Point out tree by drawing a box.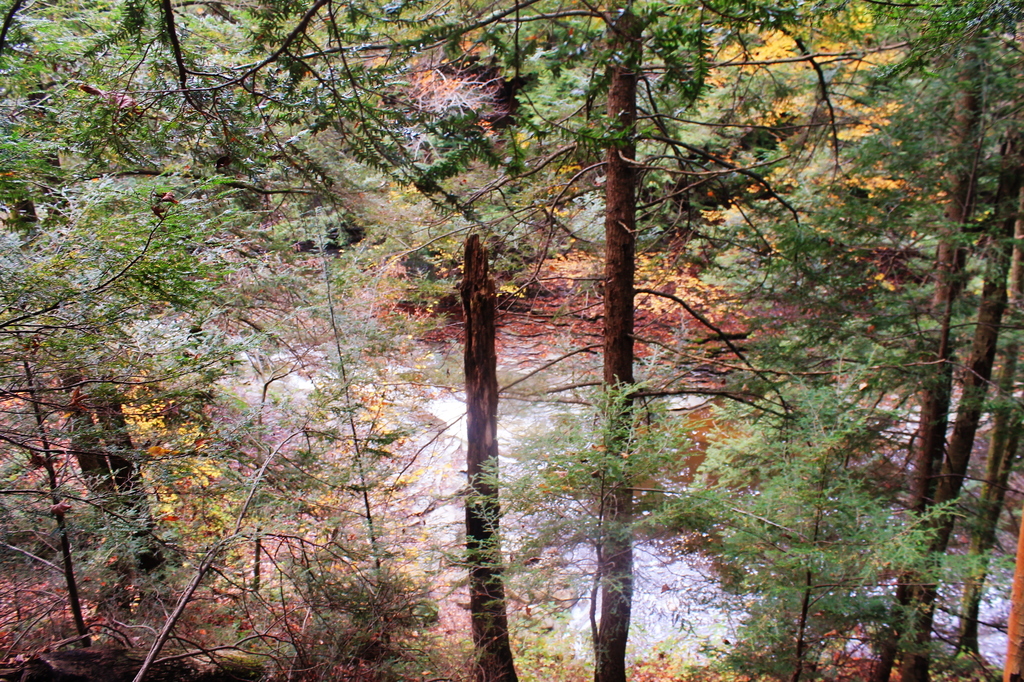
316:8:551:681.
